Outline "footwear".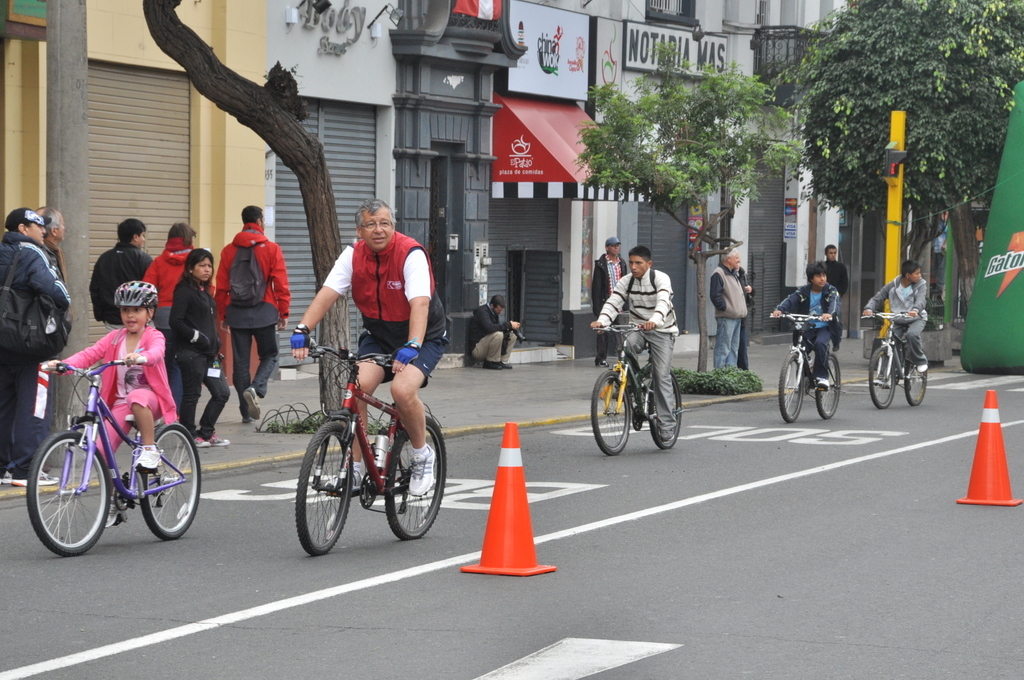
Outline: [x1=658, y1=426, x2=673, y2=445].
